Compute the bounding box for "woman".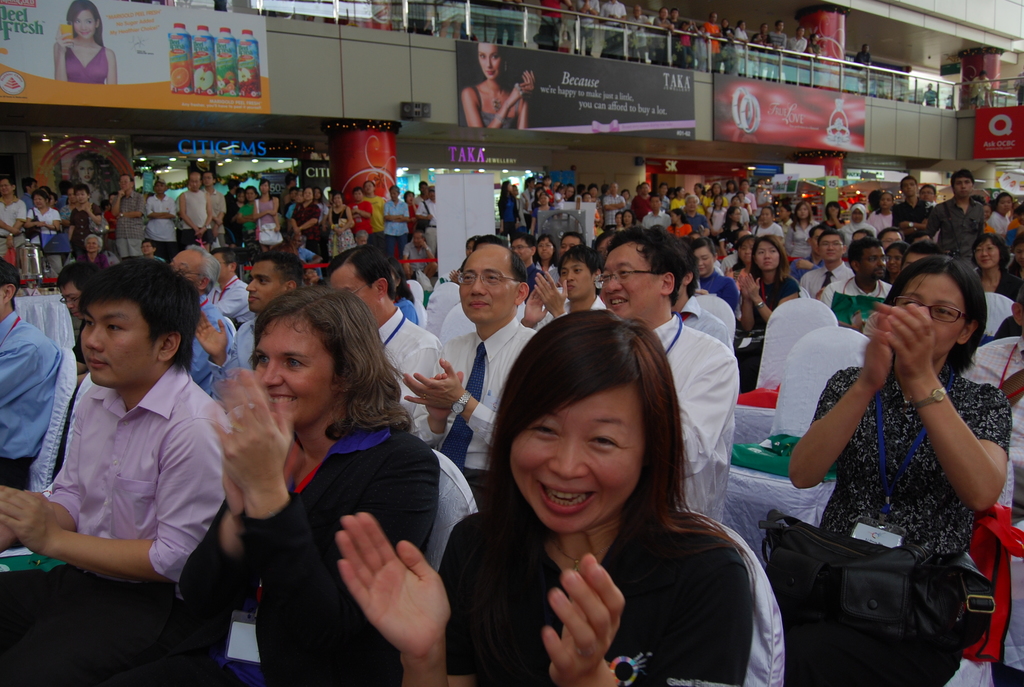
Rect(751, 209, 782, 244).
